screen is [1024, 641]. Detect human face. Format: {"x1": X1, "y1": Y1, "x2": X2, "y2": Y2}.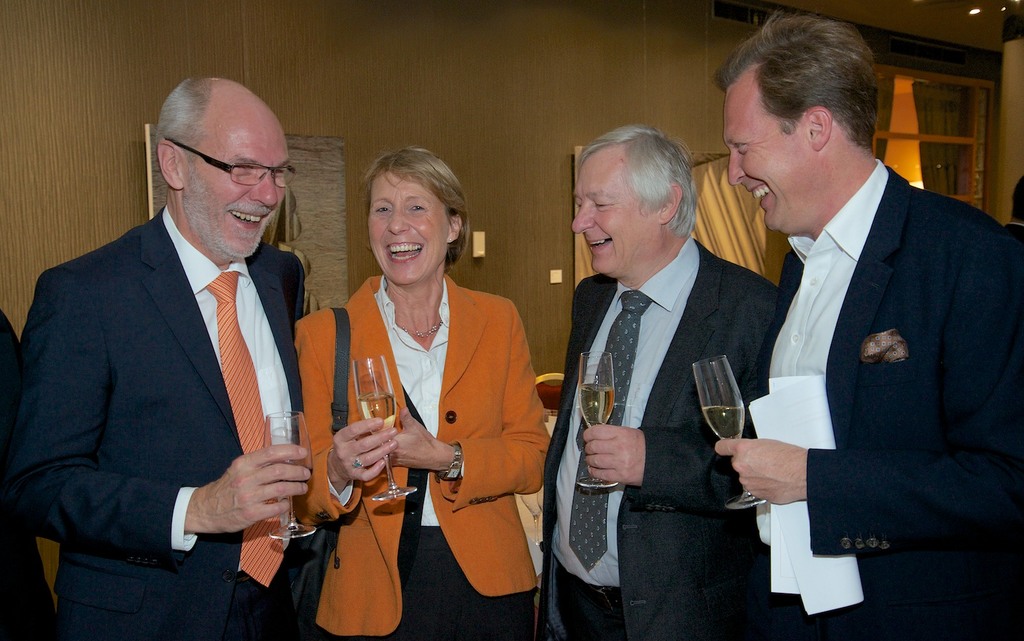
{"x1": 185, "y1": 127, "x2": 294, "y2": 257}.
